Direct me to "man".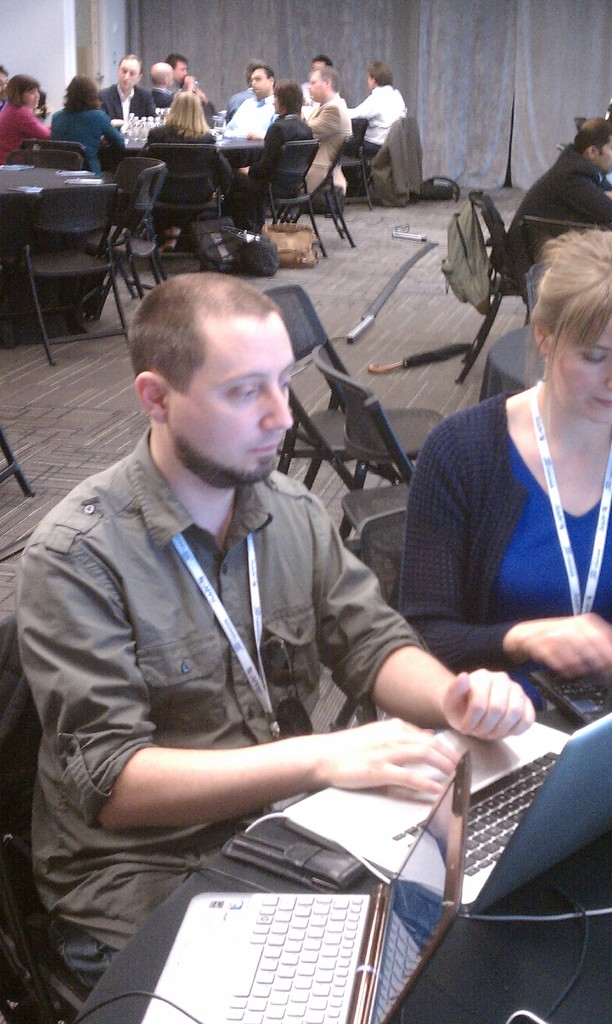
Direction: crop(93, 54, 156, 118).
